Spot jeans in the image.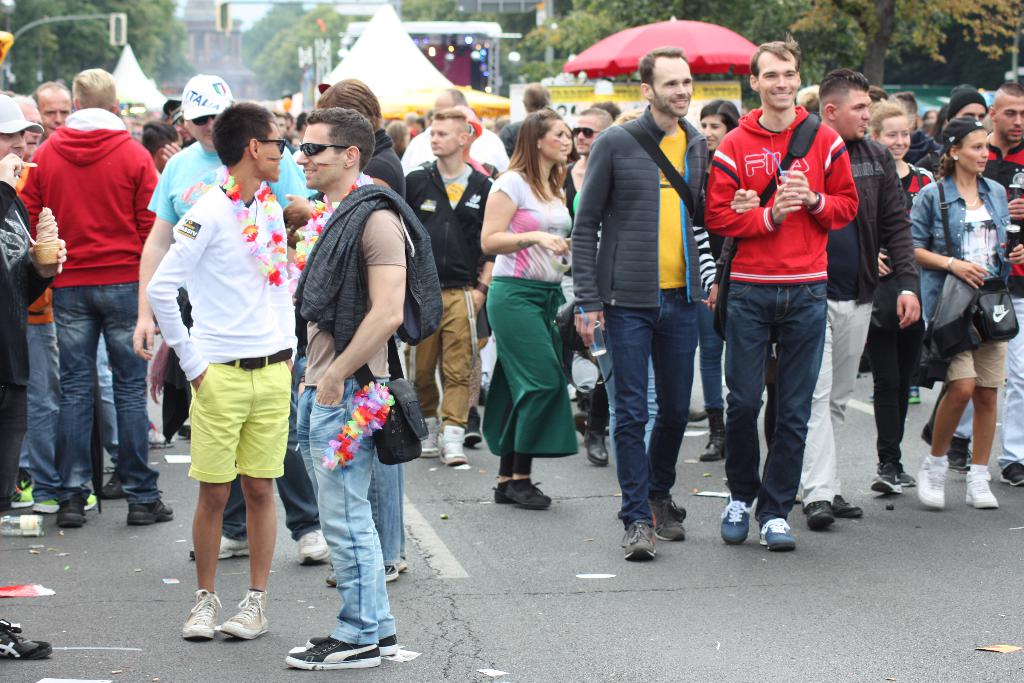
jeans found at locate(598, 286, 696, 531).
